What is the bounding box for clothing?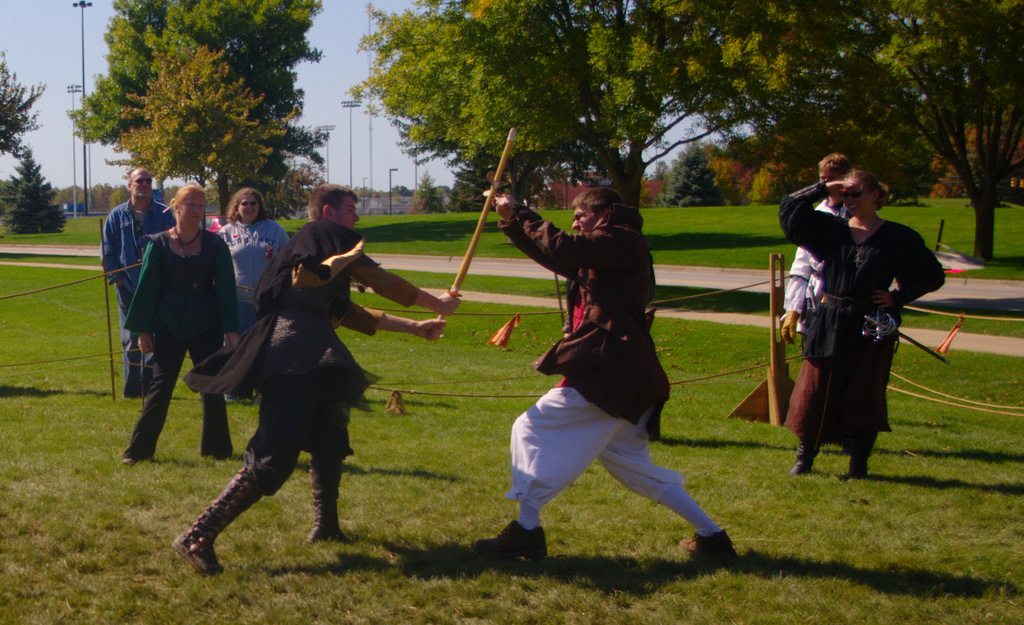
bbox=[175, 218, 388, 503].
